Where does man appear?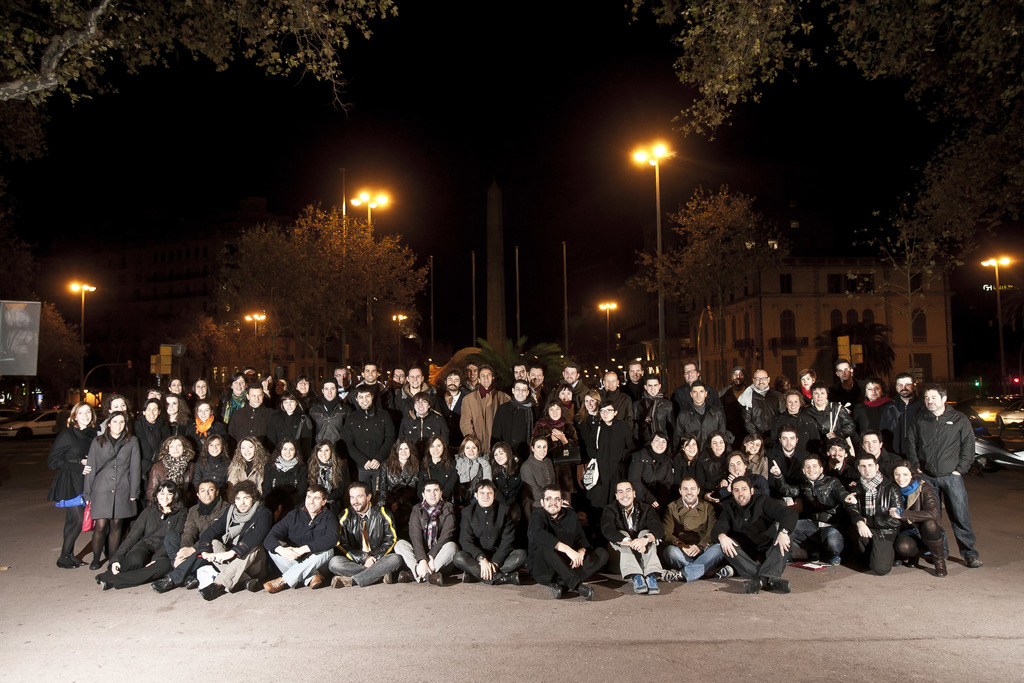
Appears at x1=594, y1=372, x2=634, y2=424.
